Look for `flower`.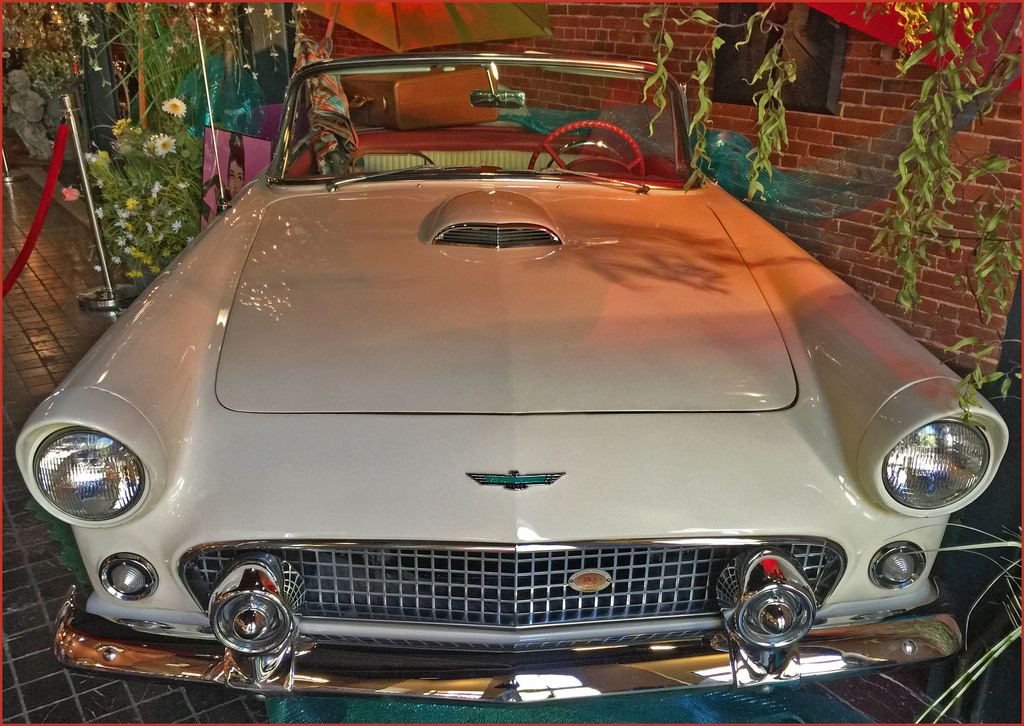
Found: left=243, top=63, right=250, bottom=69.
